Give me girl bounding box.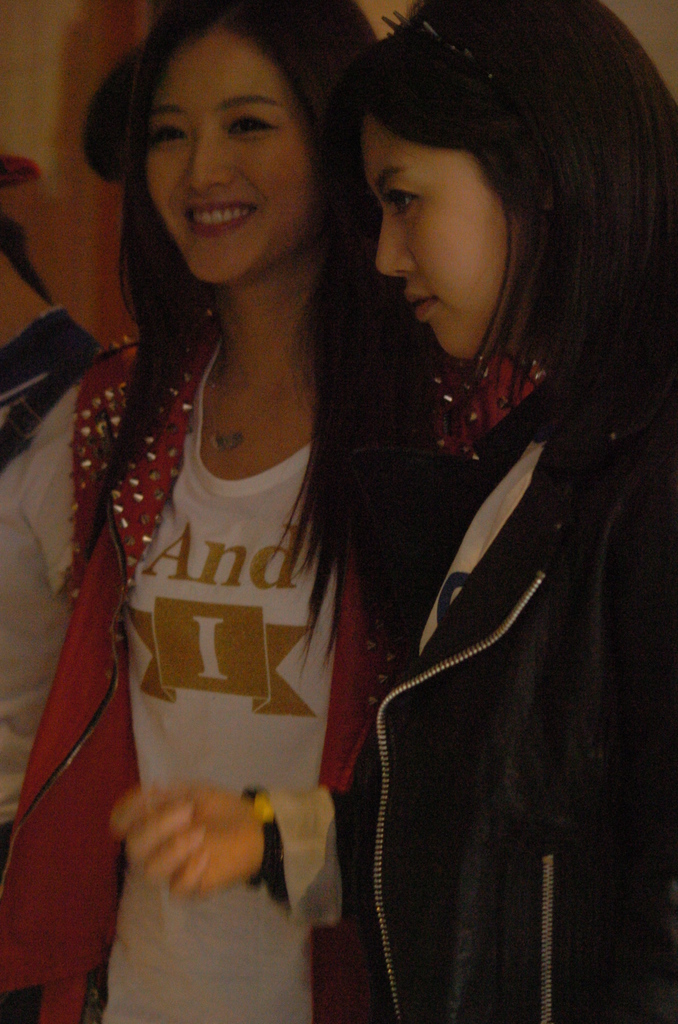
(113, 0, 677, 1023).
